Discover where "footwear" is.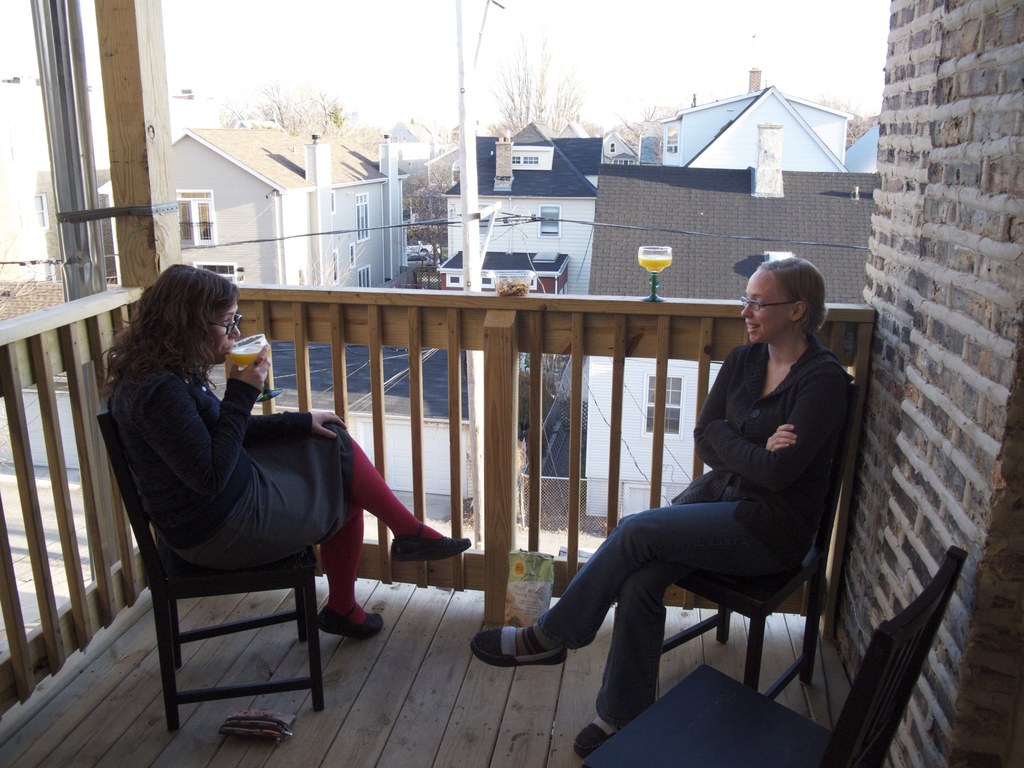
Discovered at detection(312, 601, 385, 644).
